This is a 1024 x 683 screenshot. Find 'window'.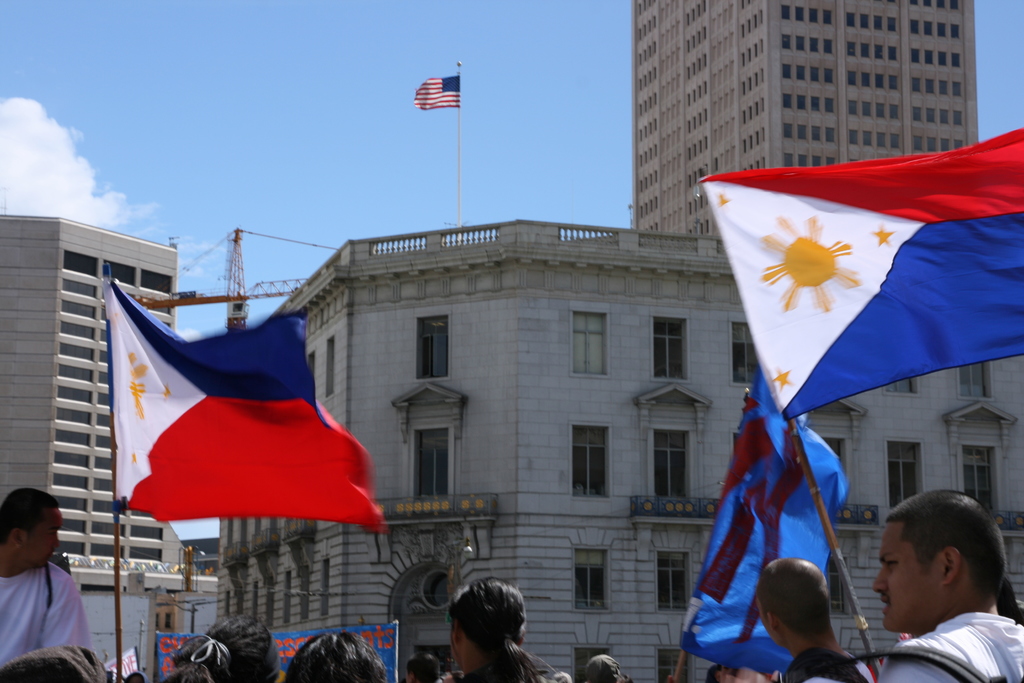
Bounding box: BBox(957, 361, 994, 399).
